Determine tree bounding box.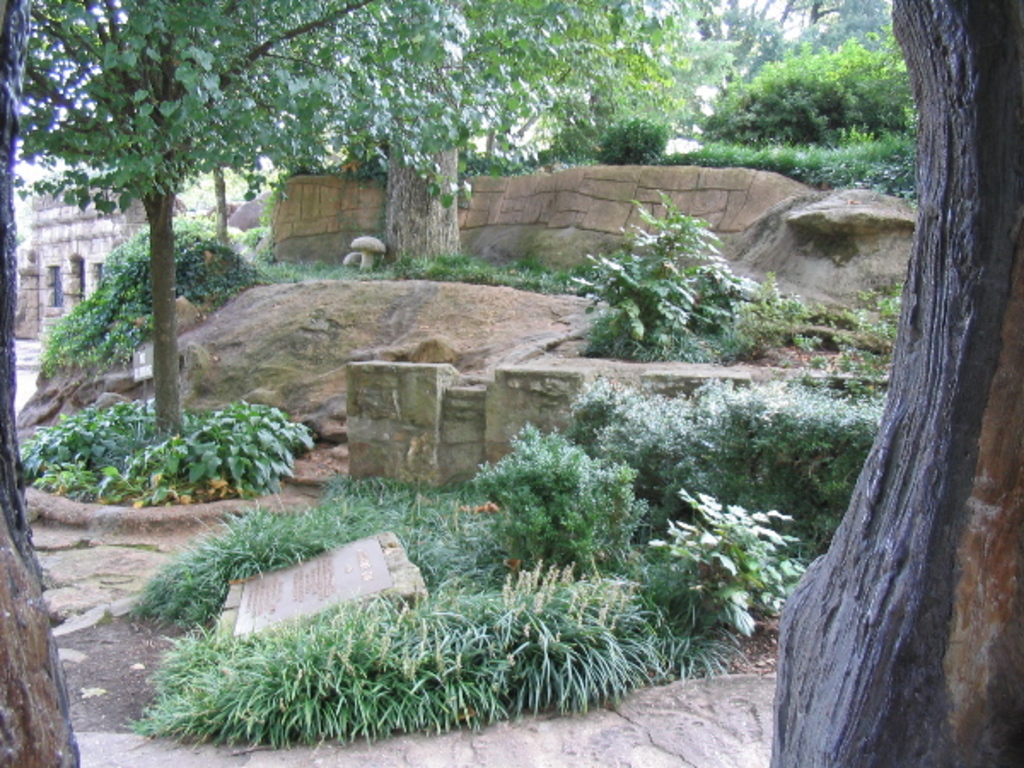
Determined: bbox(3, 0, 96, 766).
